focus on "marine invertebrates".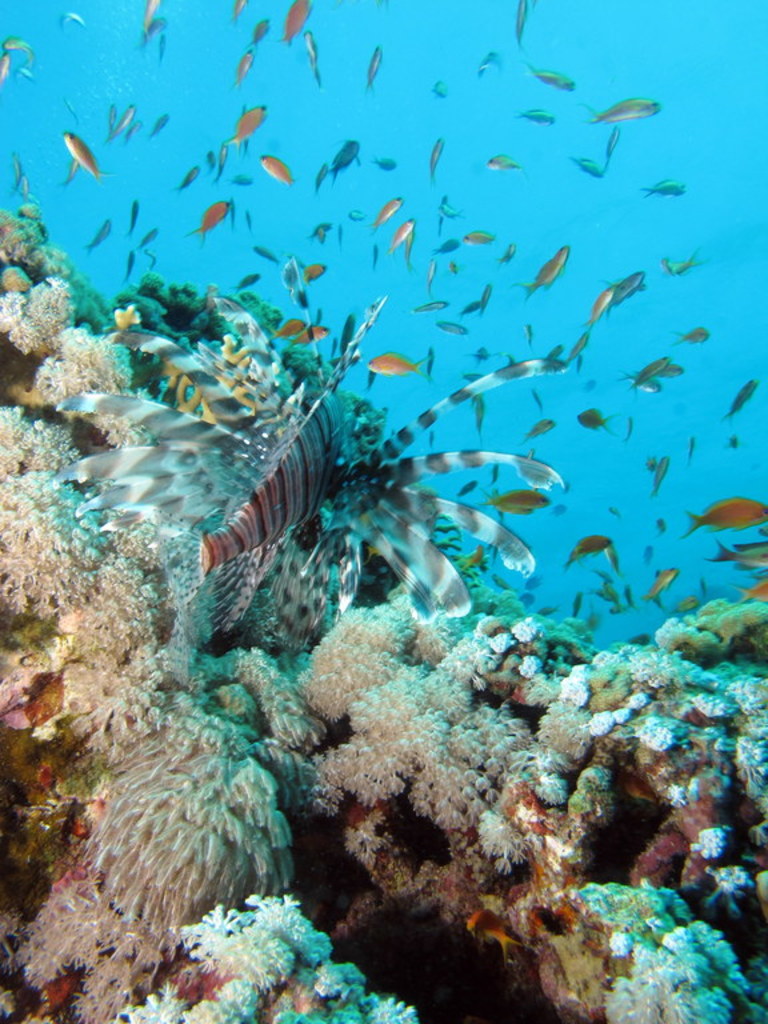
Focused at (left=567, top=639, right=639, bottom=712).
